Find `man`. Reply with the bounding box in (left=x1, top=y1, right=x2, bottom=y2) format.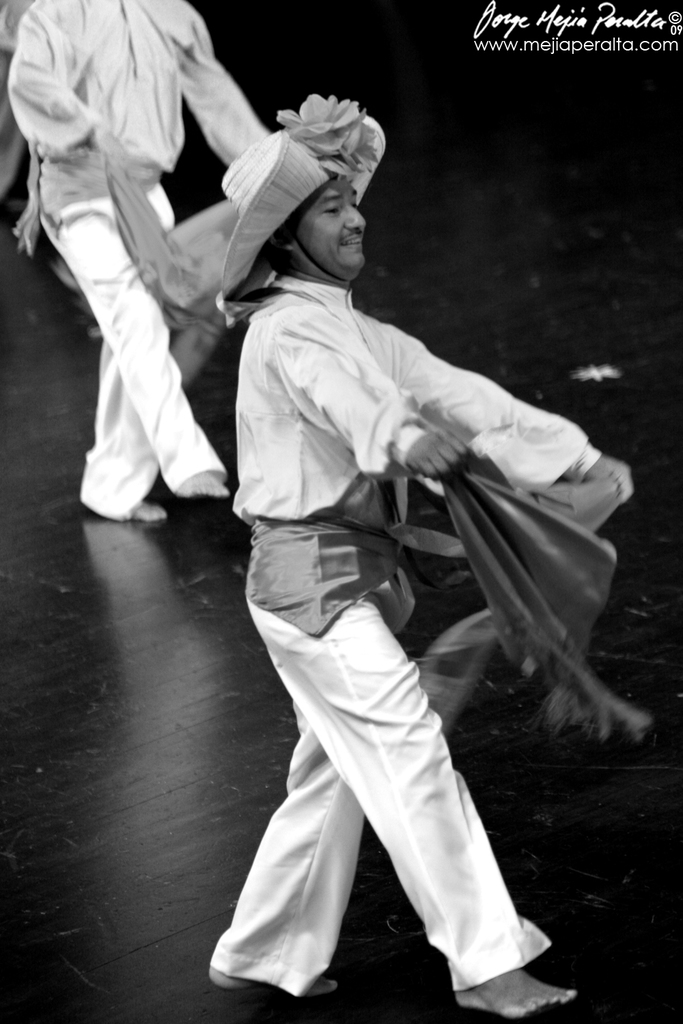
(left=214, top=89, right=596, bottom=1023).
